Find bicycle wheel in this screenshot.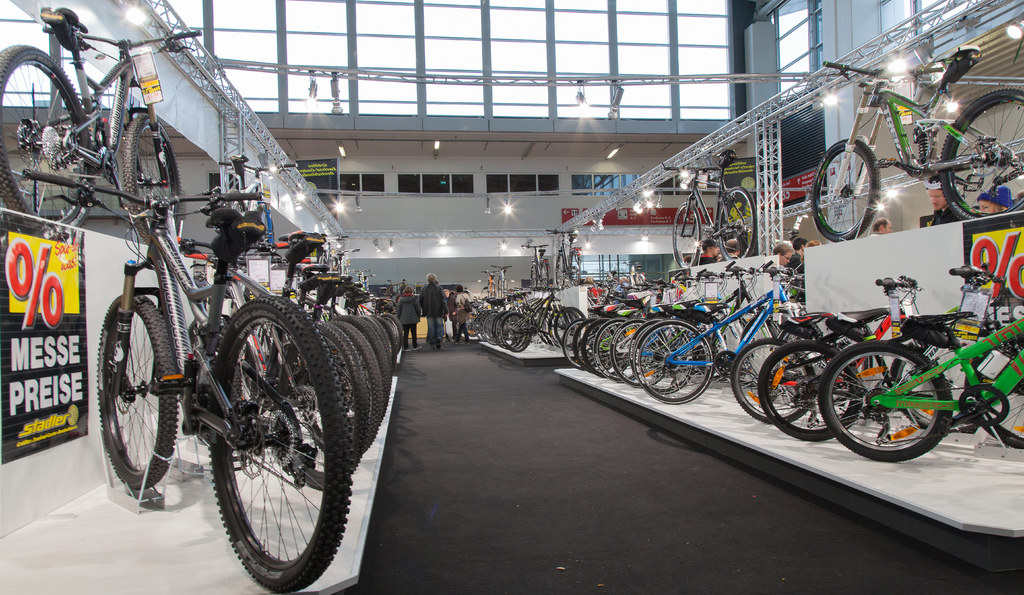
The bounding box for bicycle wheel is {"x1": 939, "y1": 83, "x2": 1023, "y2": 220}.
